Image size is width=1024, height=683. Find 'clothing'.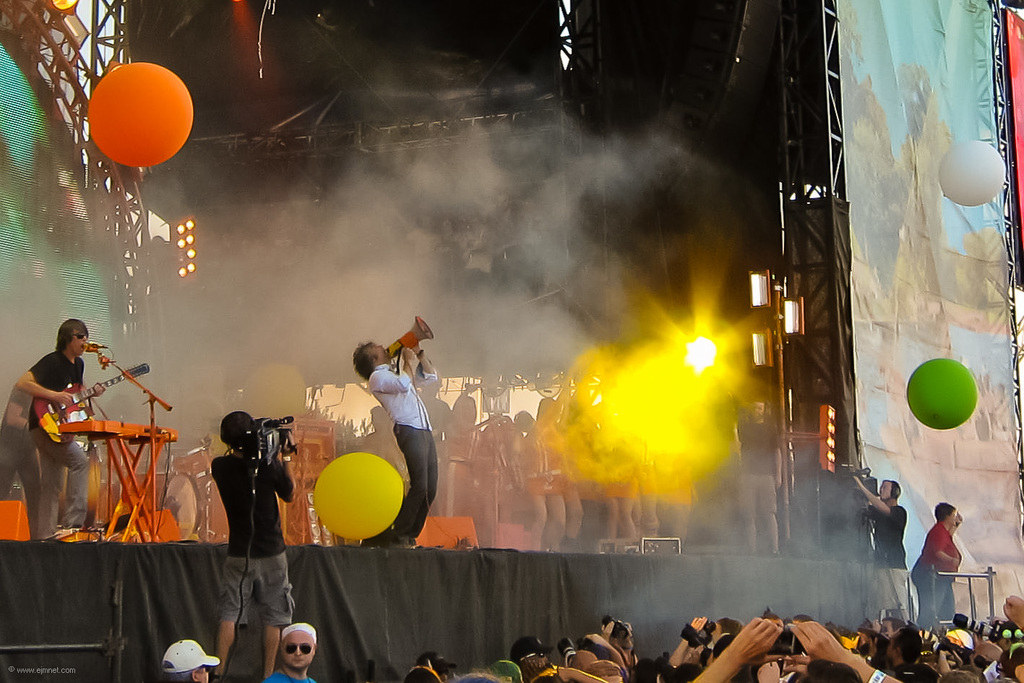
[left=565, top=414, right=593, bottom=498].
